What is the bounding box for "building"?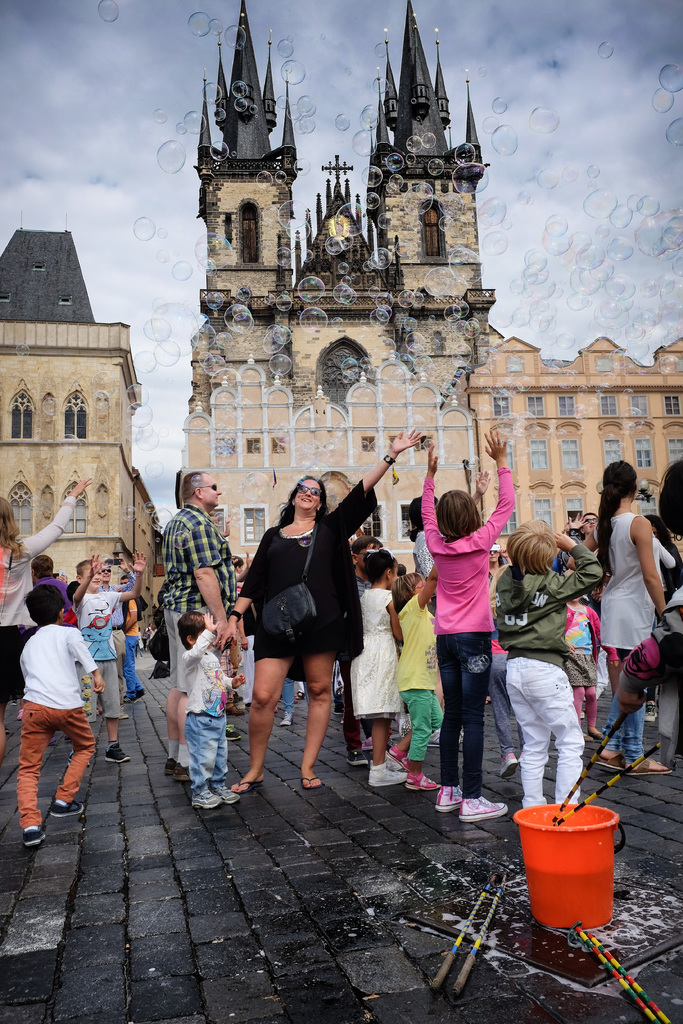
0,230,144,581.
